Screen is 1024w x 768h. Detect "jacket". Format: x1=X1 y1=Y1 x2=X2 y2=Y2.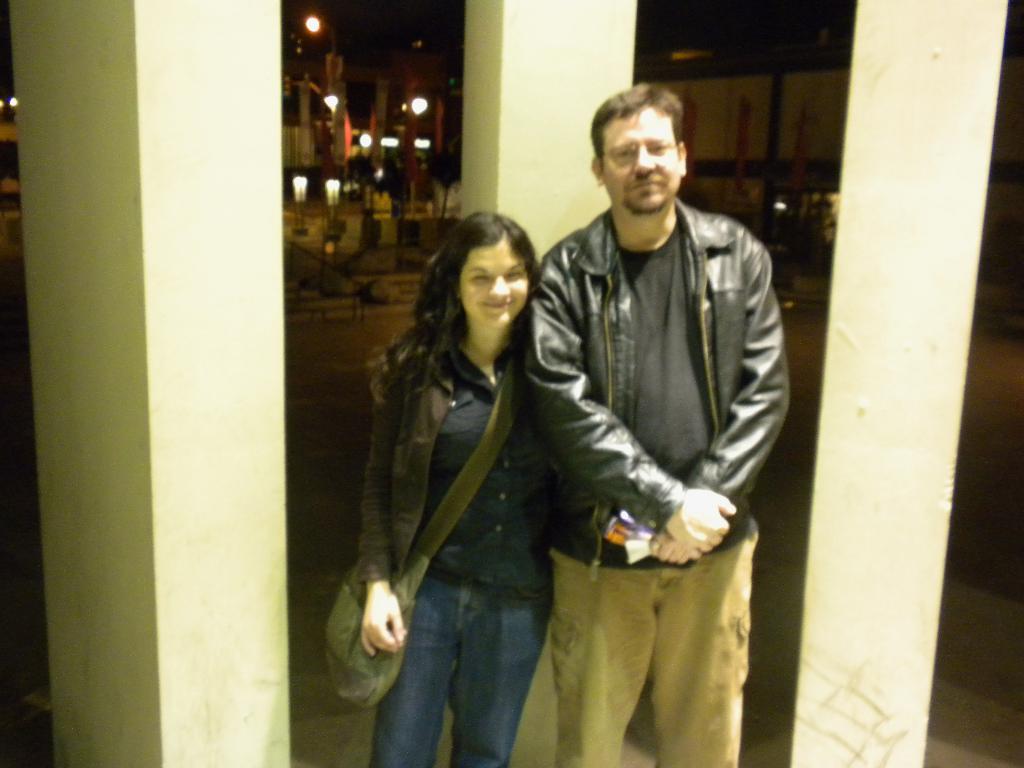
x1=513 y1=103 x2=789 y2=567.
